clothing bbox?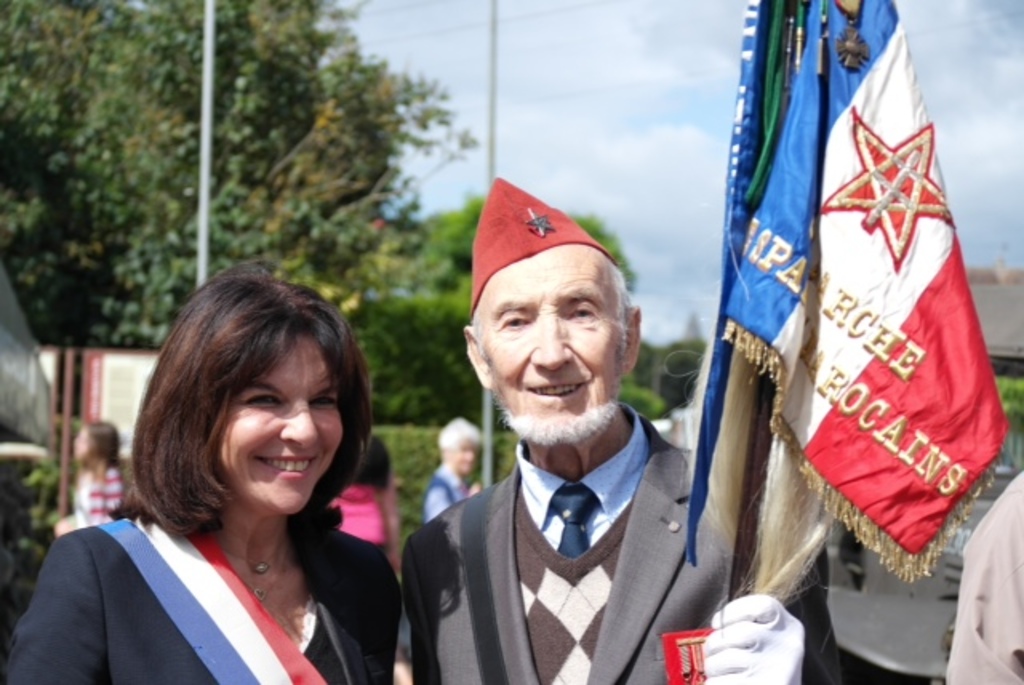
<box>938,466,1022,683</box>
